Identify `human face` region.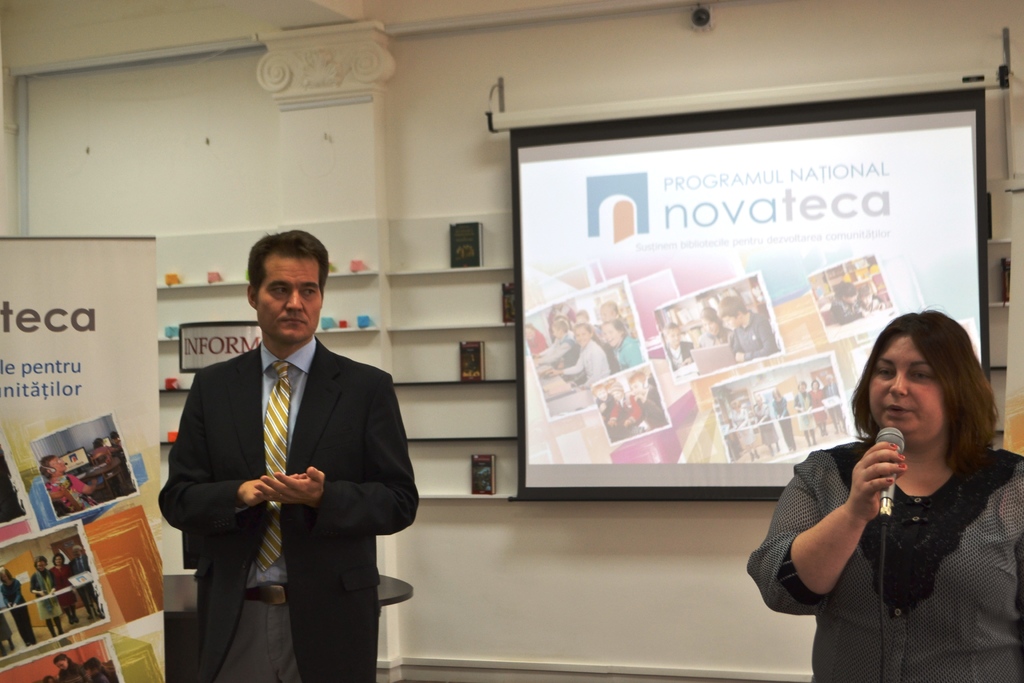
Region: pyautogui.locateOnScreen(860, 294, 872, 306).
